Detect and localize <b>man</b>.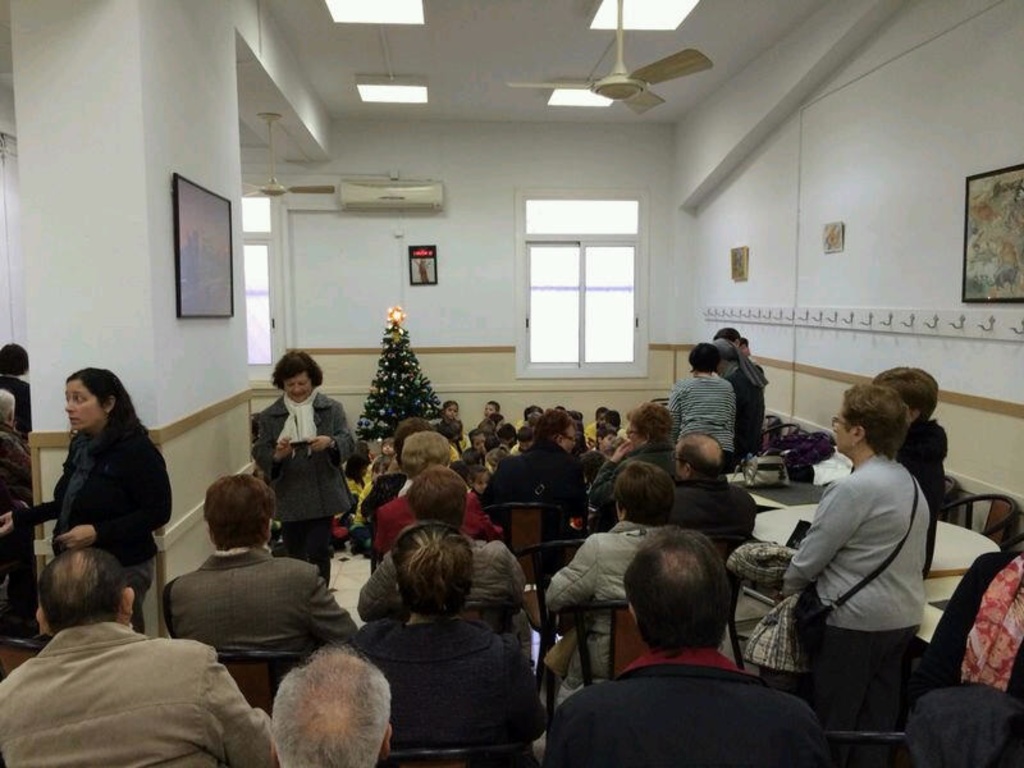
Localized at pyautogui.locateOnScreen(539, 460, 677, 700).
